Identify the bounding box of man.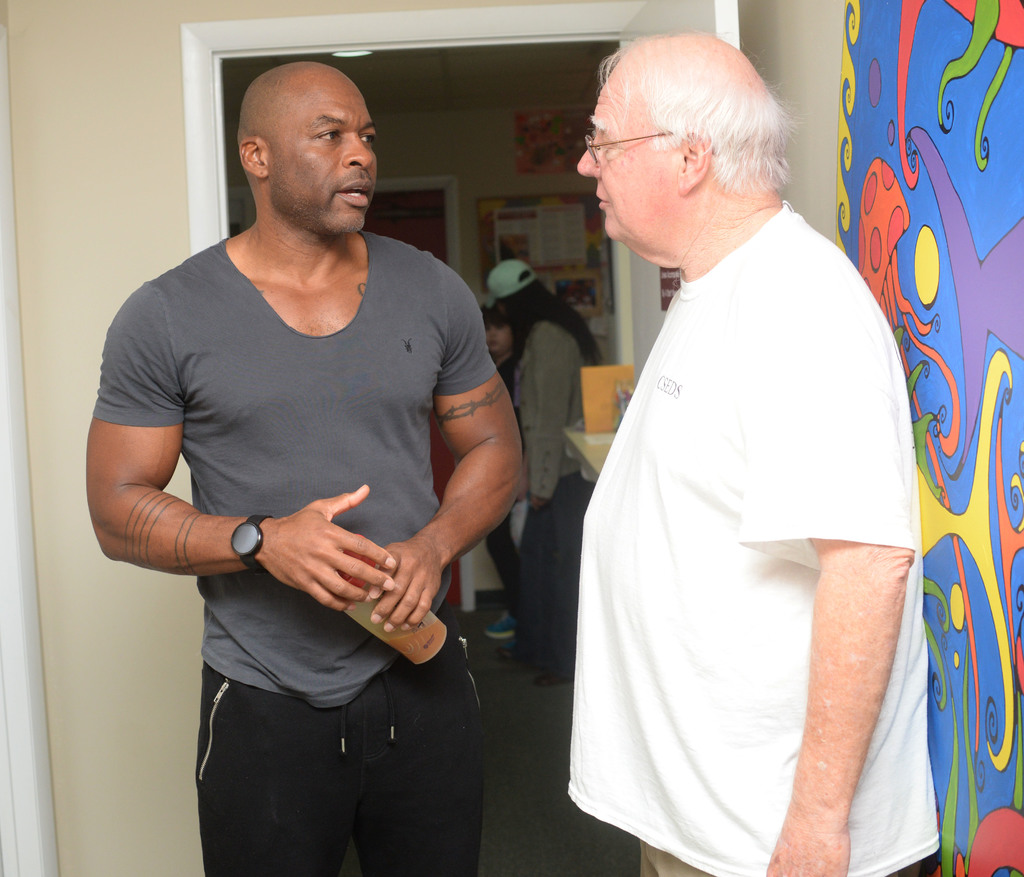
Rect(83, 56, 533, 876).
